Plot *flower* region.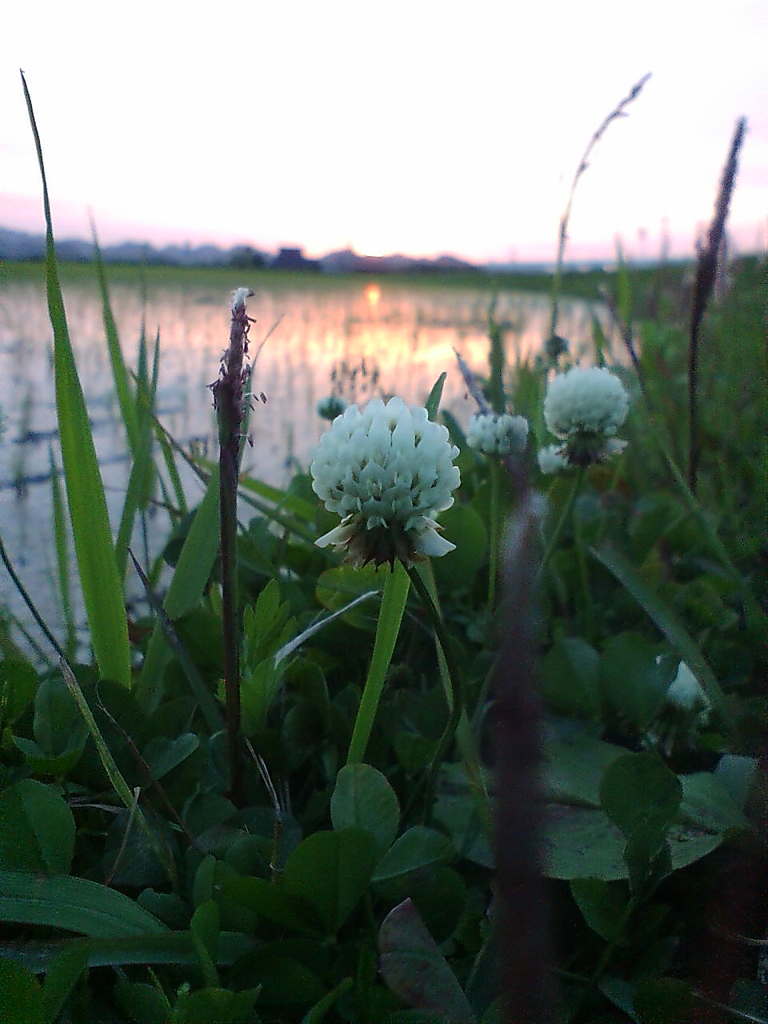
Plotted at (317,392,350,416).
